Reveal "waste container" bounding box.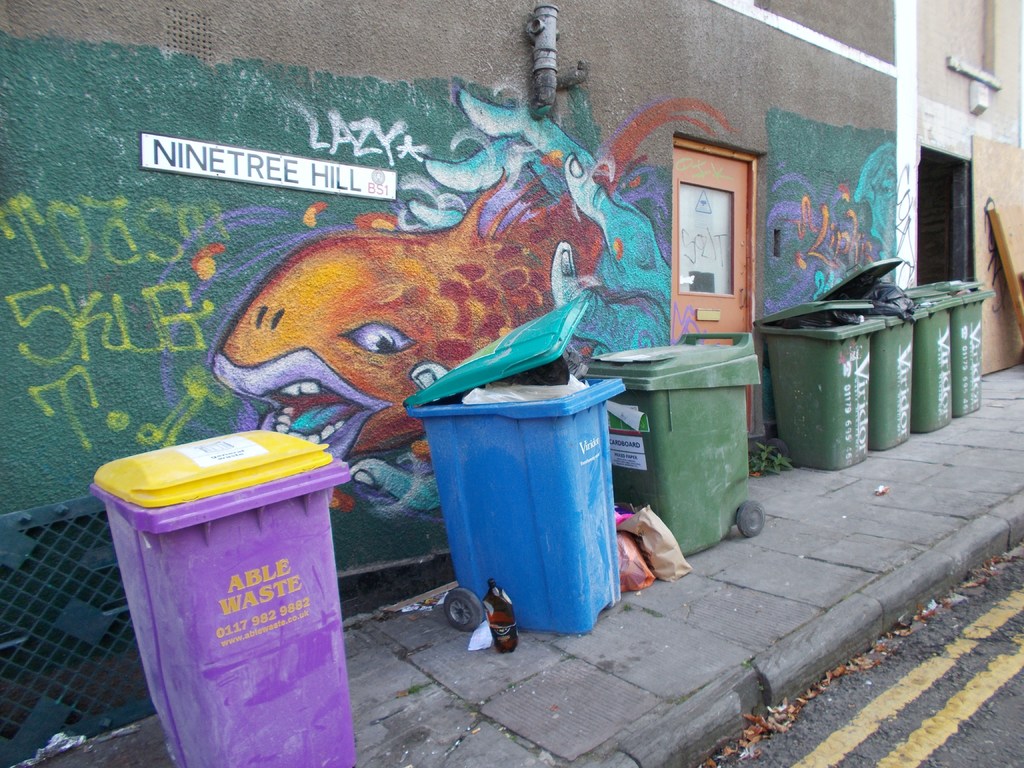
Revealed: 801, 260, 916, 450.
